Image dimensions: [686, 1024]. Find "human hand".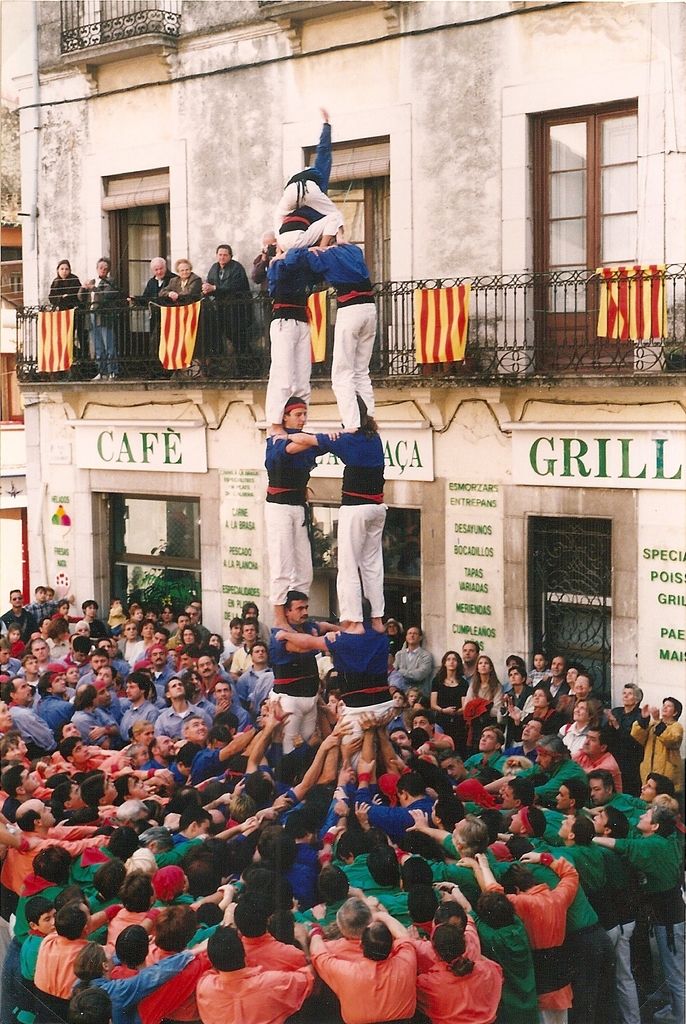
335,762,358,788.
